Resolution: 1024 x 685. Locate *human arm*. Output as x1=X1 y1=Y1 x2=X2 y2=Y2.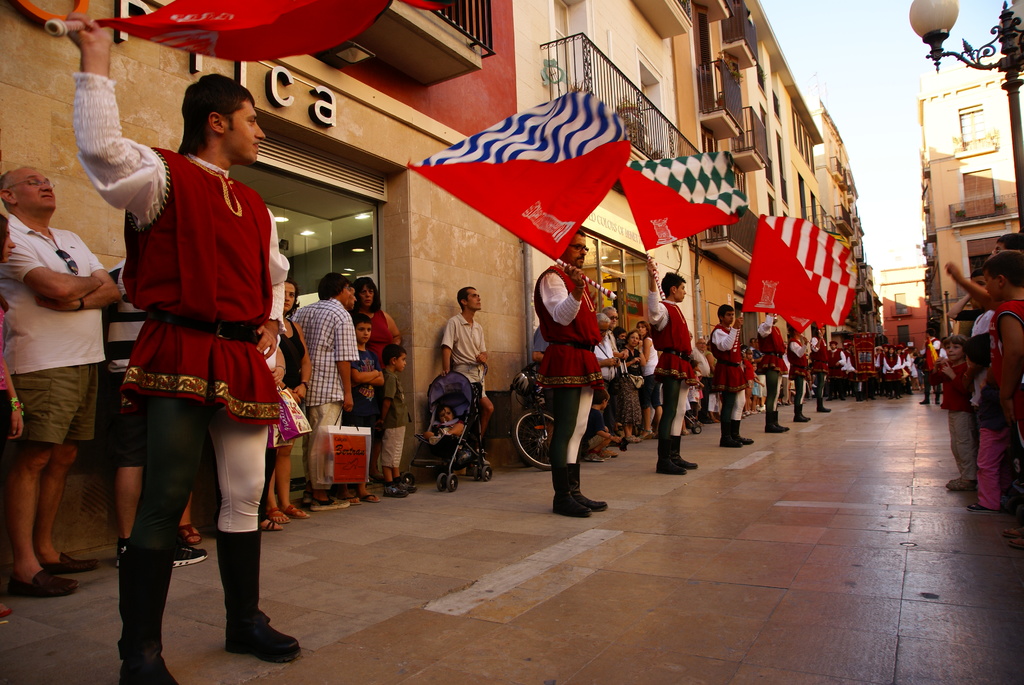
x1=4 y1=352 x2=22 y2=446.
